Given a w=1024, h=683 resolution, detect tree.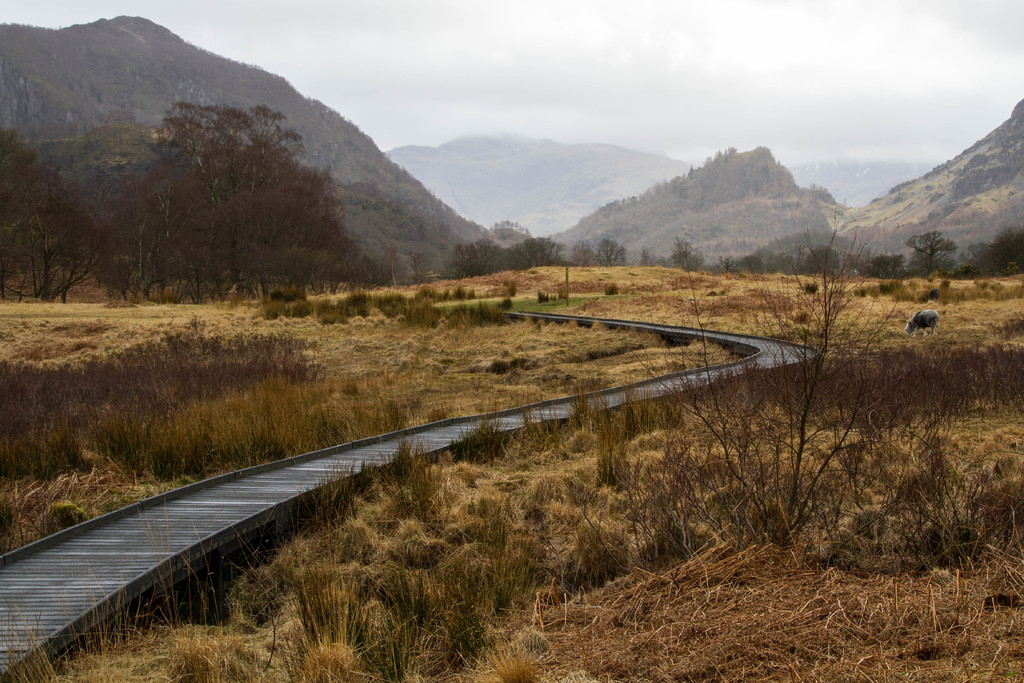
0 119 94 293.
